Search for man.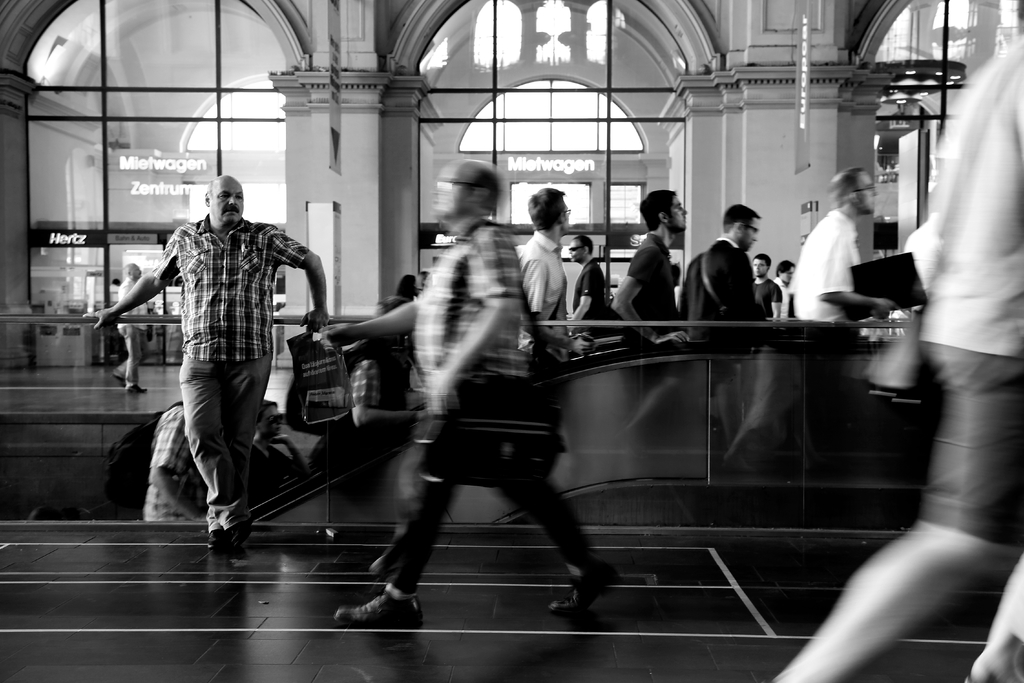
Found at box=[690, 202, 766, 340].
